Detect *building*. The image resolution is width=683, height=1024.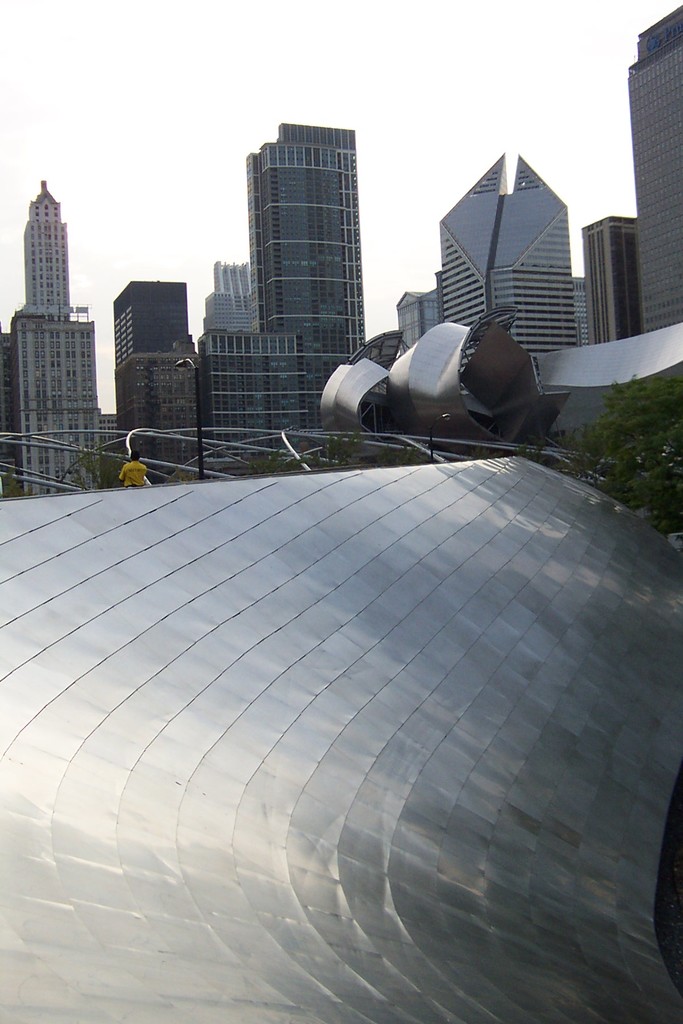
587:211:641:337.
